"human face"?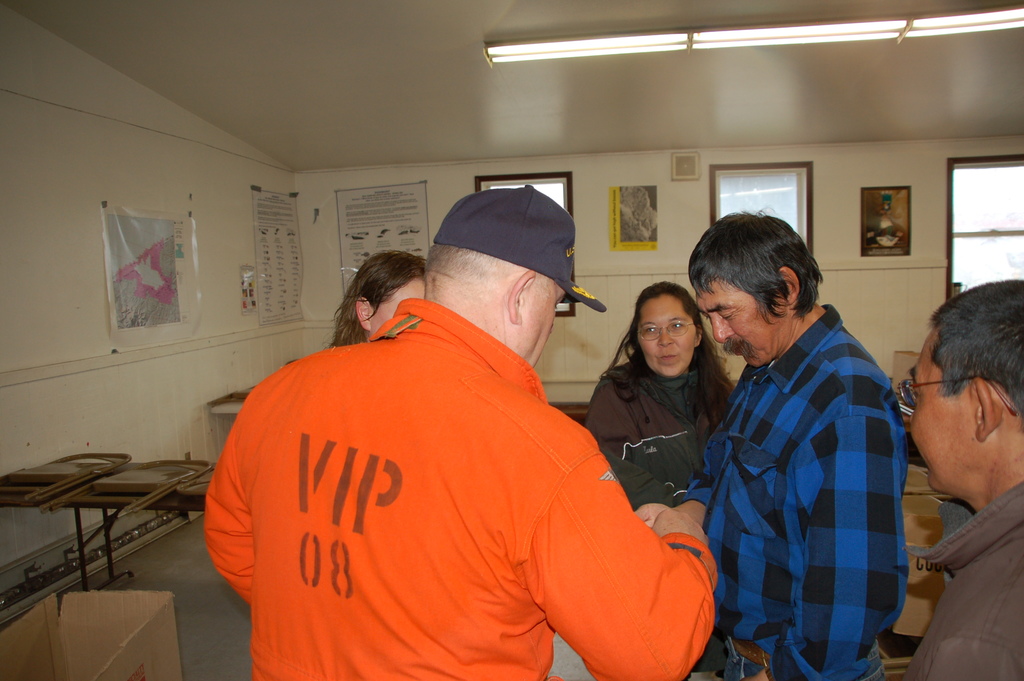
rect(699, 275, 788, 361)
